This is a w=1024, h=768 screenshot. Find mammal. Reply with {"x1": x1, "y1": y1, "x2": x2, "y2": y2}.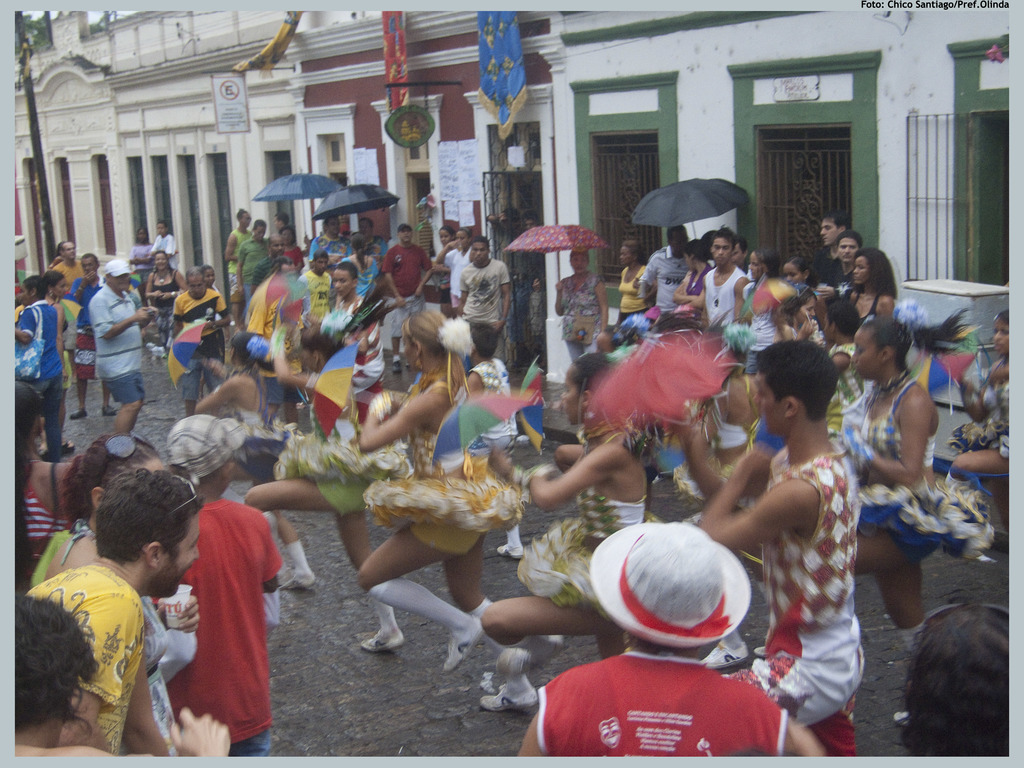
{"x1": 321, "y1": 259, "x2": 388, "y2": 398}.
